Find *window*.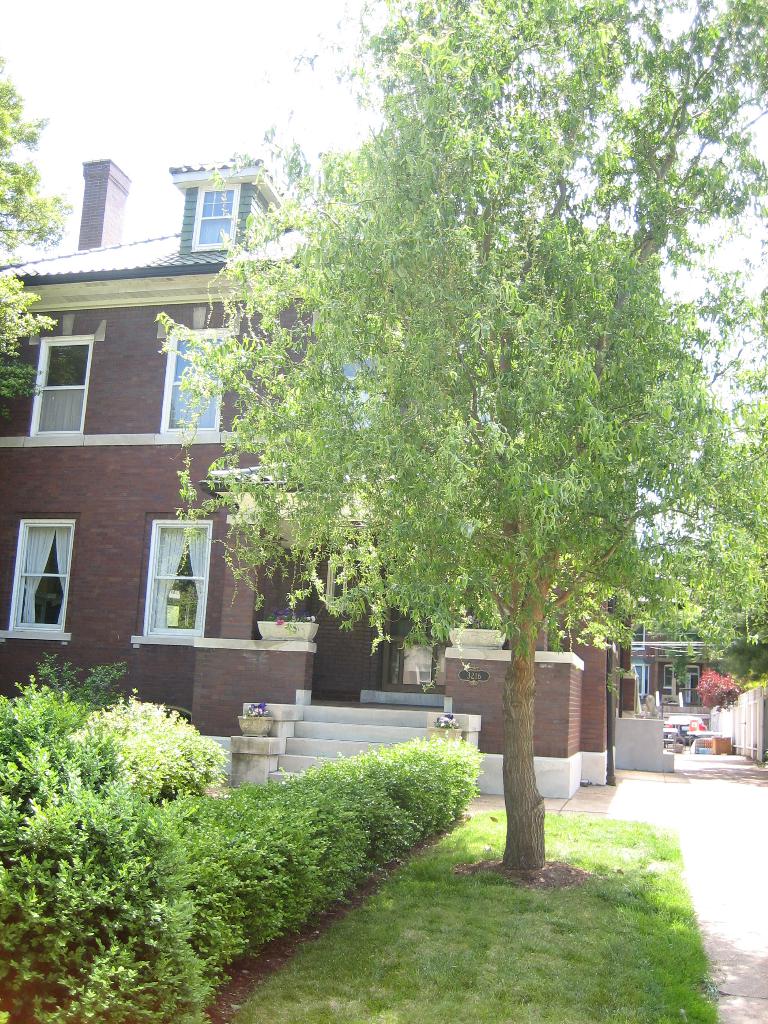
rect(165, 326, 227, 433).
